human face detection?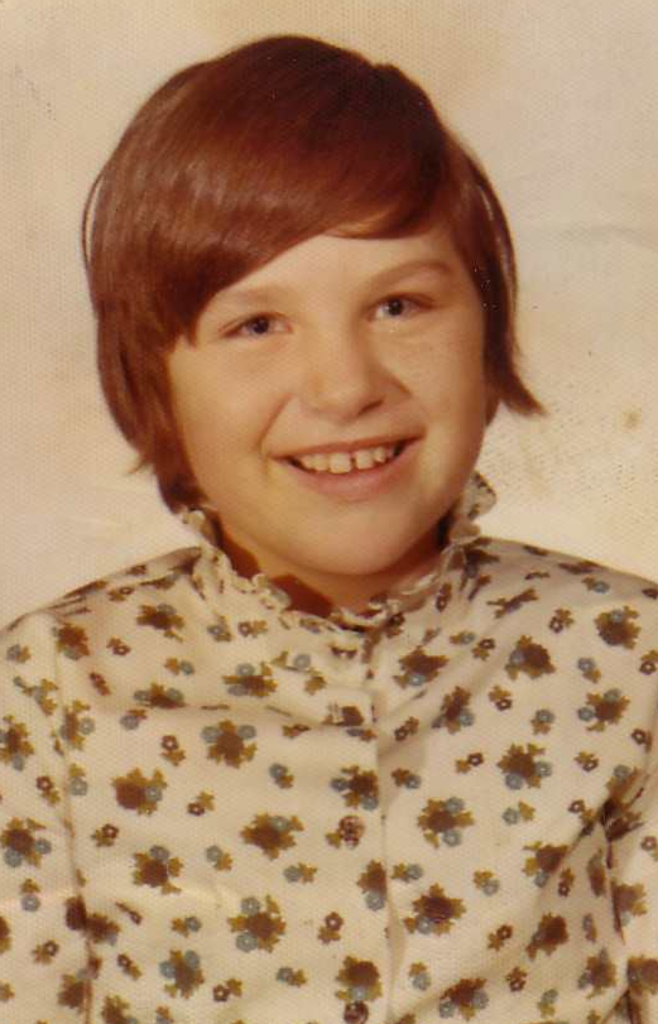
detection(170, 223, 490, 578)
